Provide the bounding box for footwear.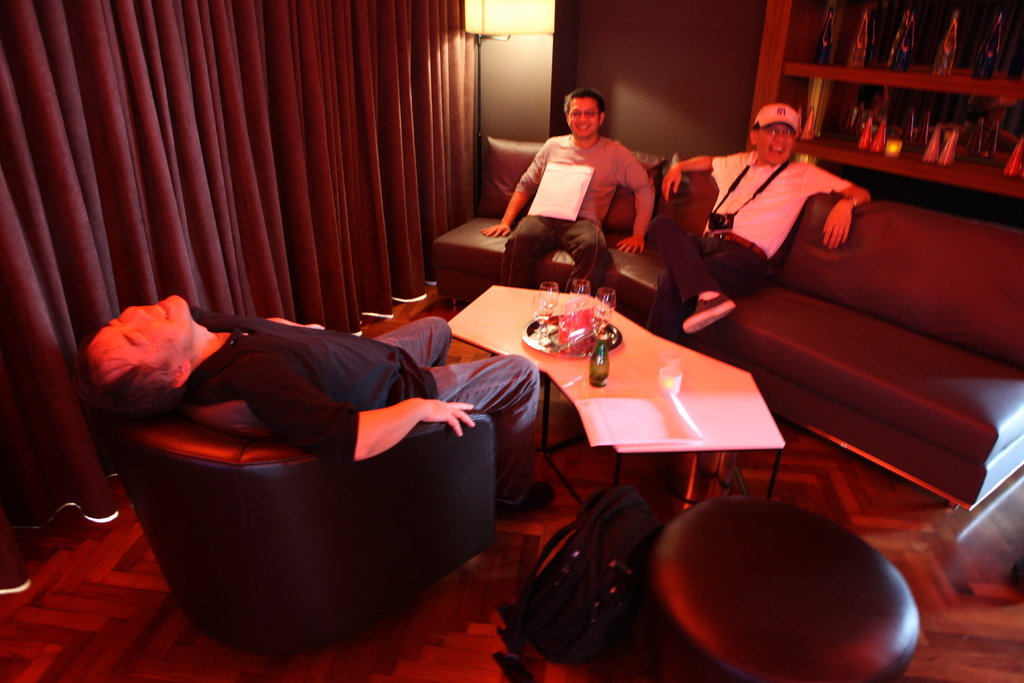
[x1=678, y1=290, x2=733, y2=334].
